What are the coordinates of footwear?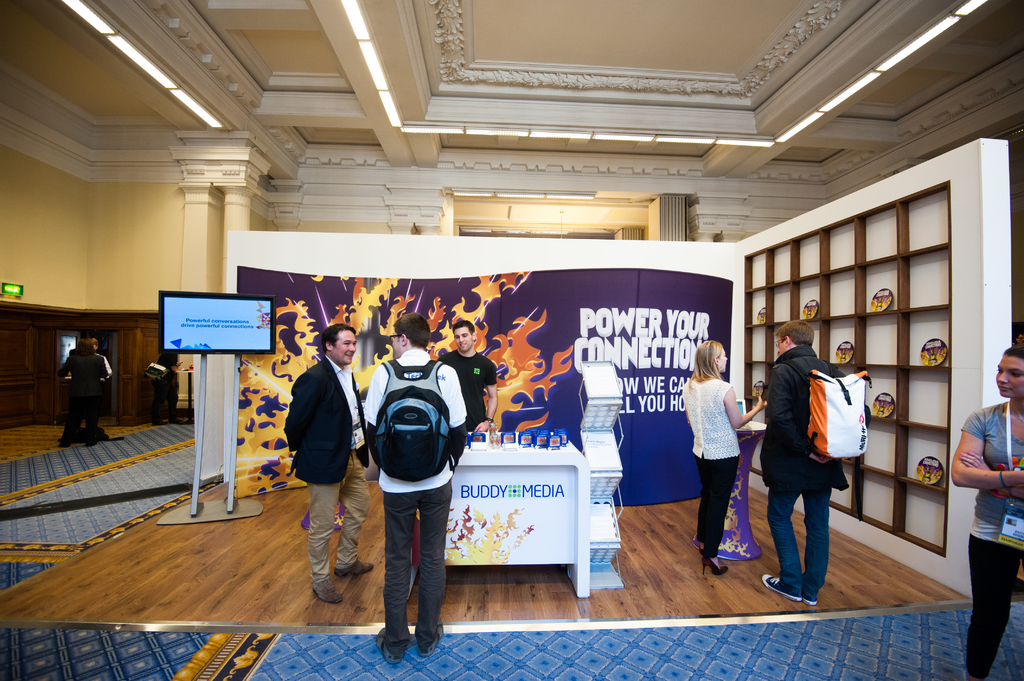
{"left": 336, "top": 558, "right": 377, "bottom": 575}.
